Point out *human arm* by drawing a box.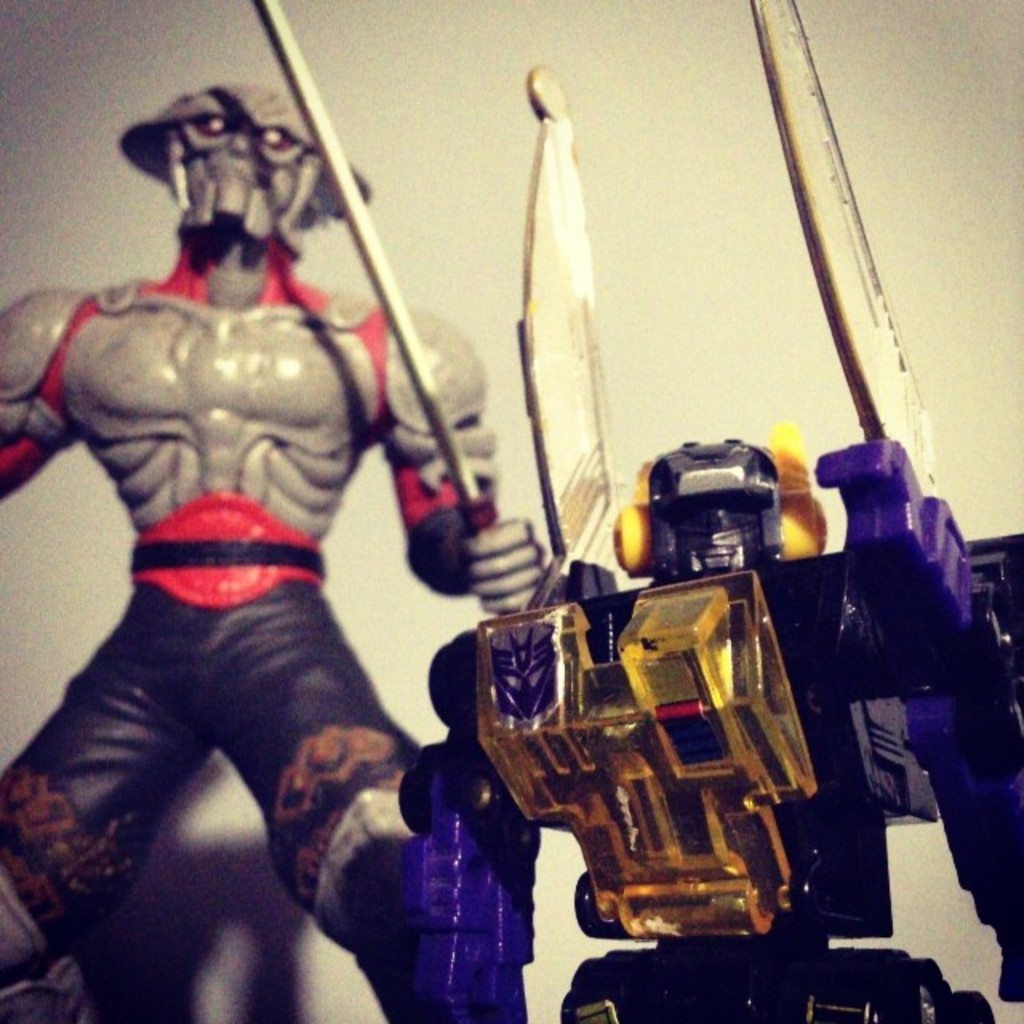
[0,277,88,512].
